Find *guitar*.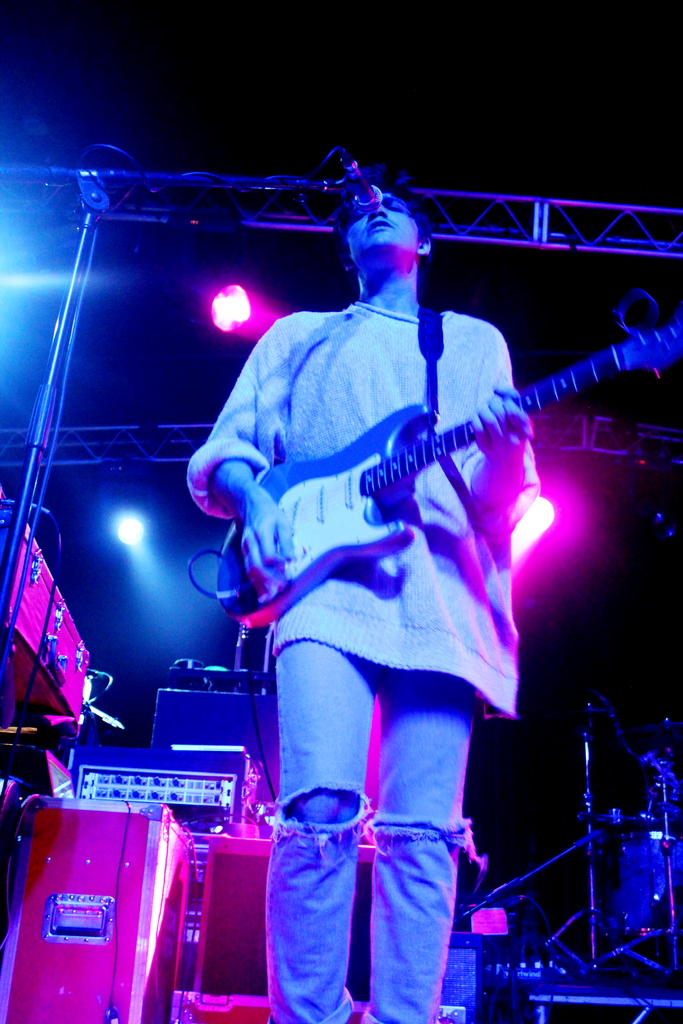
pyautogui.locateOnScreen(210, 319, 682, 624).
